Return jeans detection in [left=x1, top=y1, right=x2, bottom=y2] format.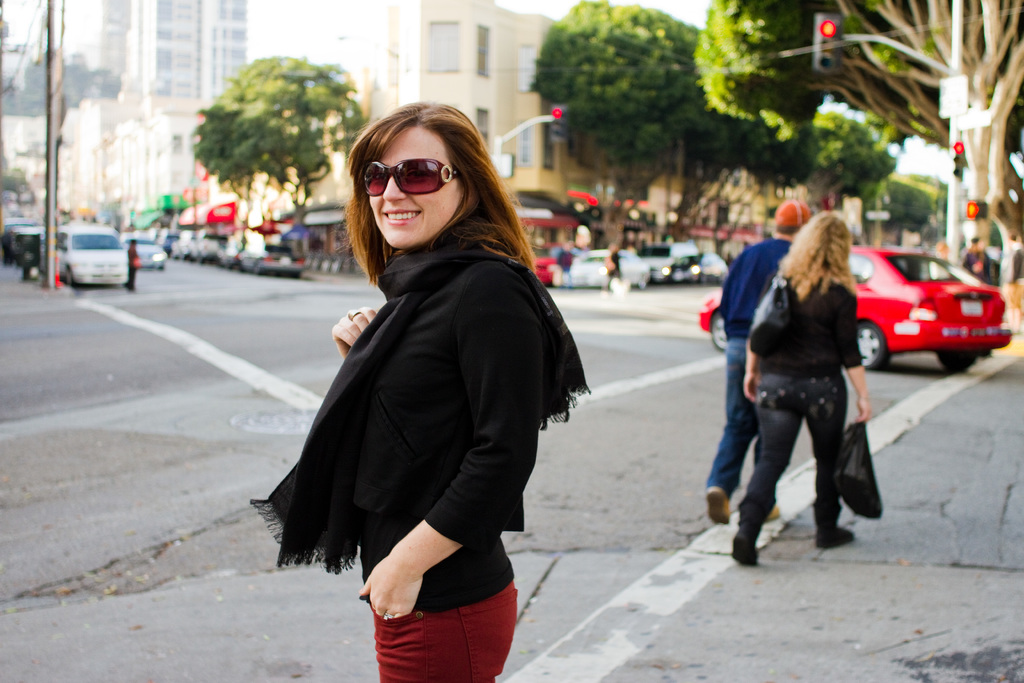
[left=737, top=372, right=848, bottom=551].
